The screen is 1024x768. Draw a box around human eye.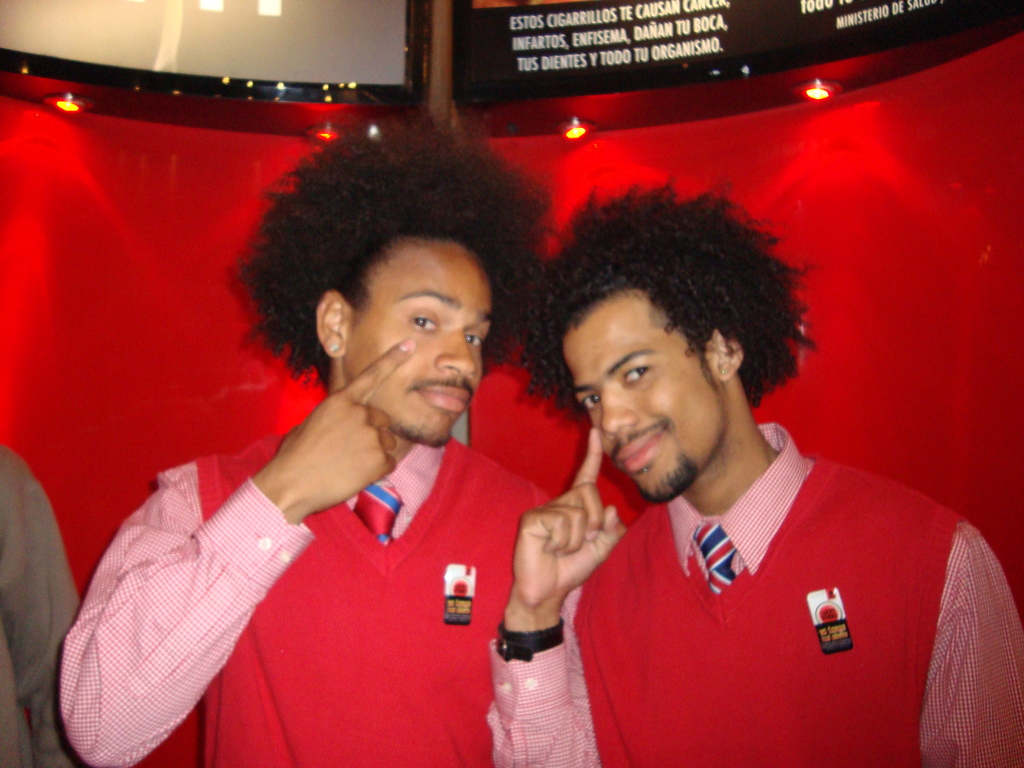
rect(580, 392, 602, 413).
